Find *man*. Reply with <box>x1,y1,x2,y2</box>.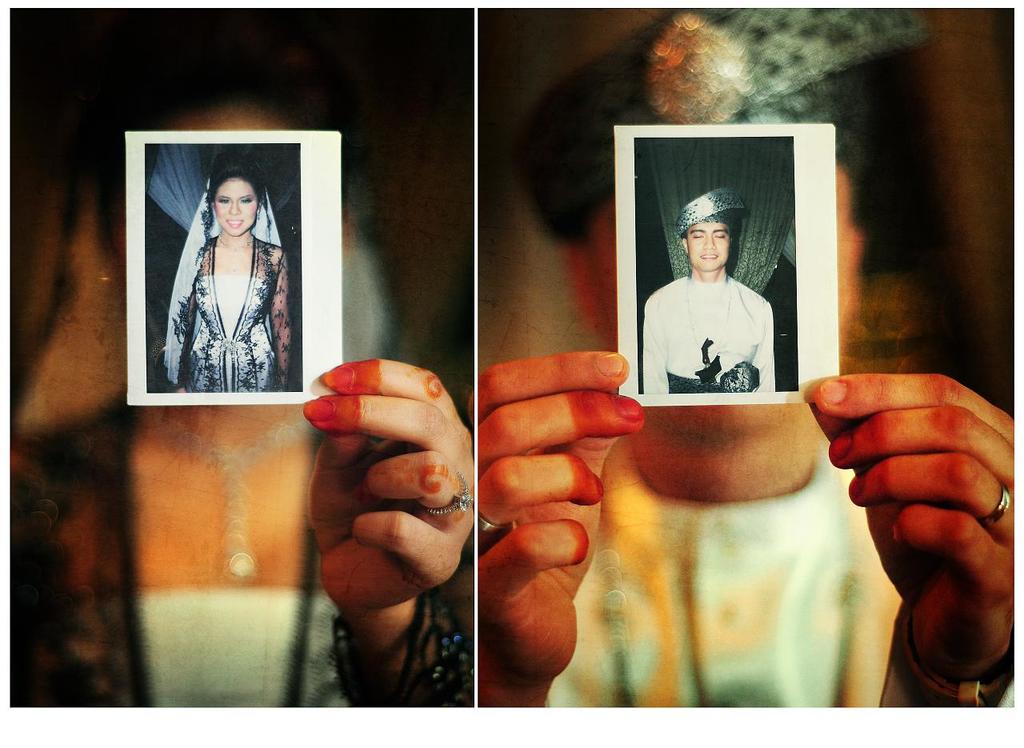
<box>643,203,791,415</box>.
